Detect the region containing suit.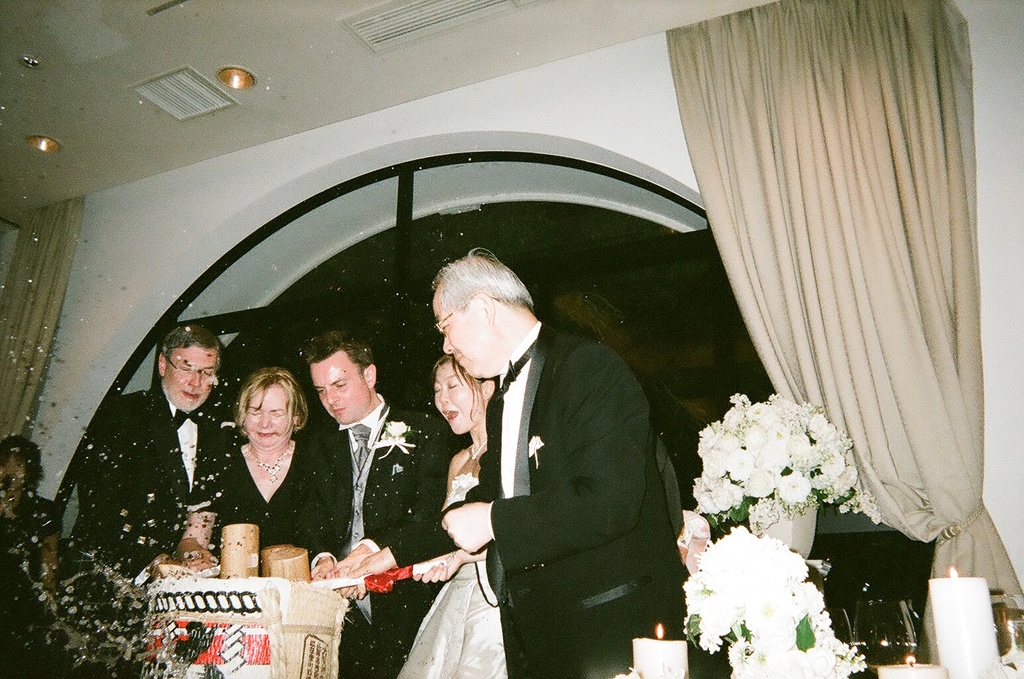
(483, 314, 718, 678).
